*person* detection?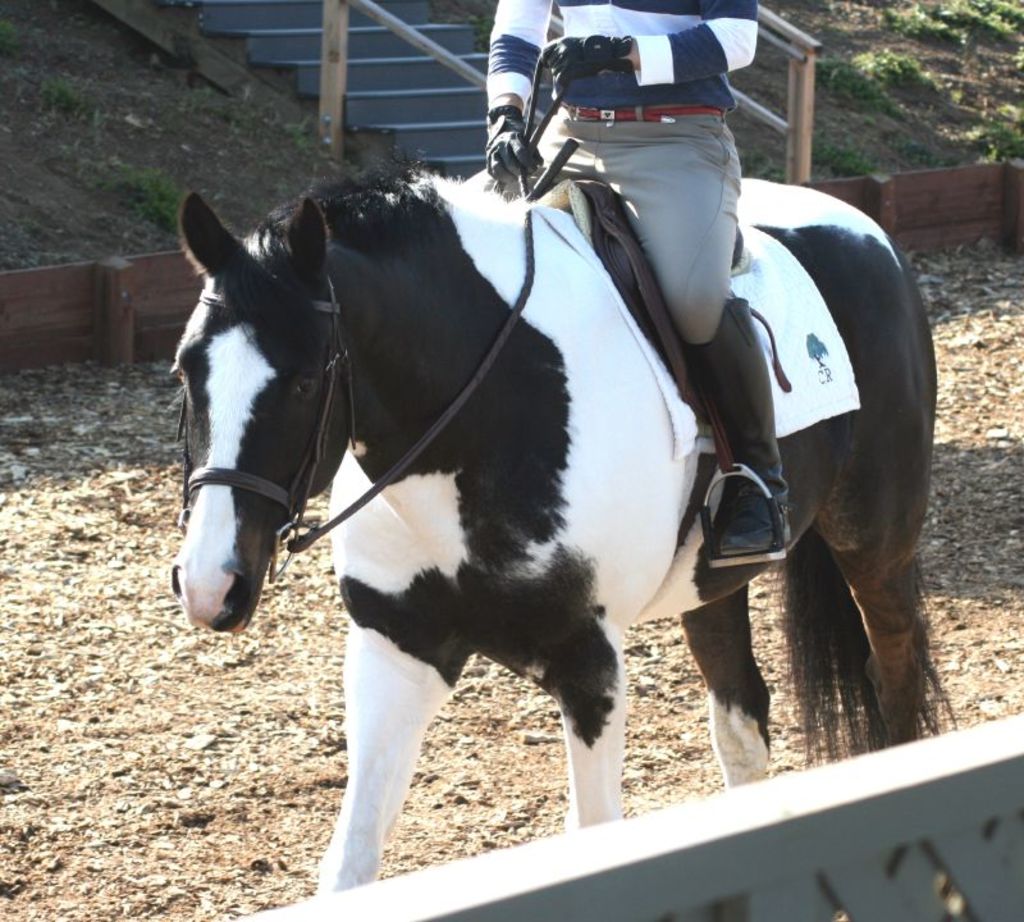
457,0,794,554
